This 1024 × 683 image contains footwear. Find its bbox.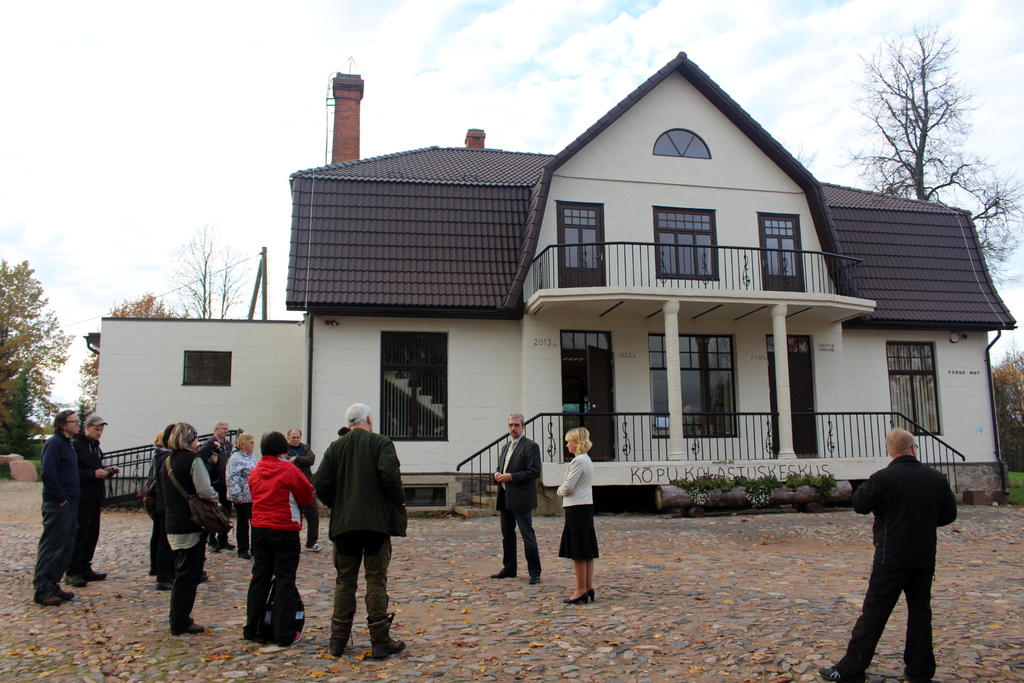
[331, 637, 344, 657].
